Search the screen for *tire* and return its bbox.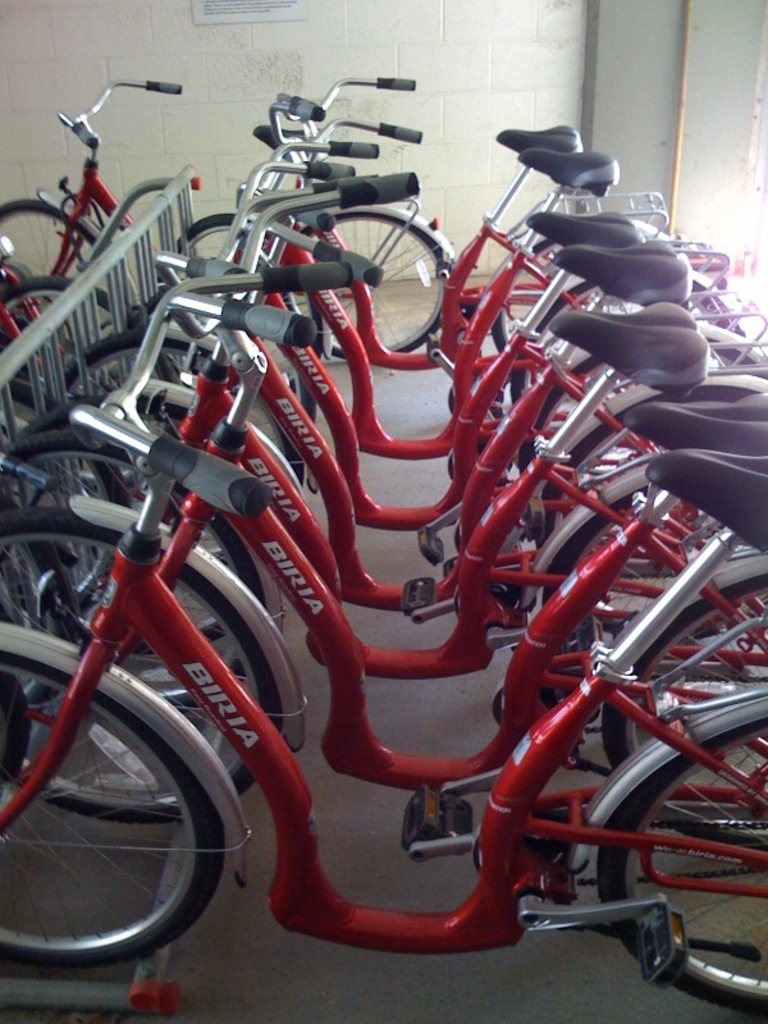
Found: crop(0, 200, 123, 297).
